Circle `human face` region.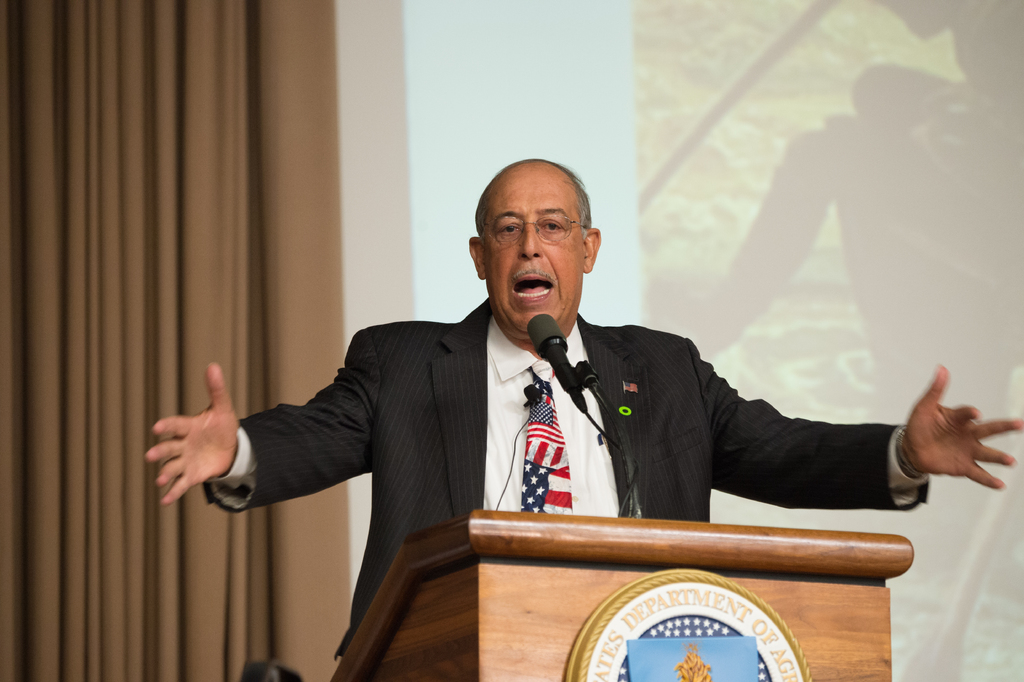
Region: 478 167 590 335.
